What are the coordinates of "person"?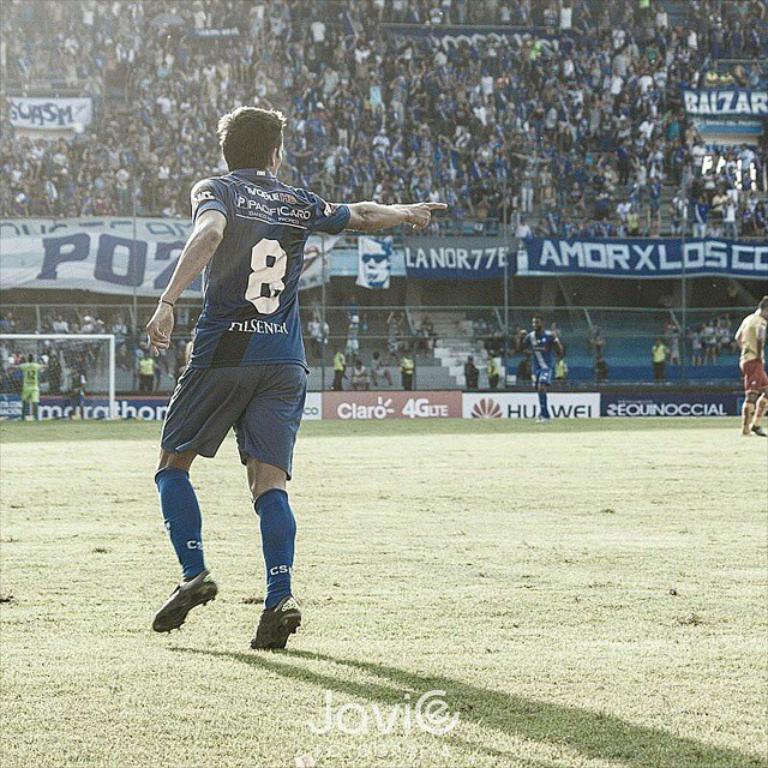
bbox(68, 367, 89, 414).
